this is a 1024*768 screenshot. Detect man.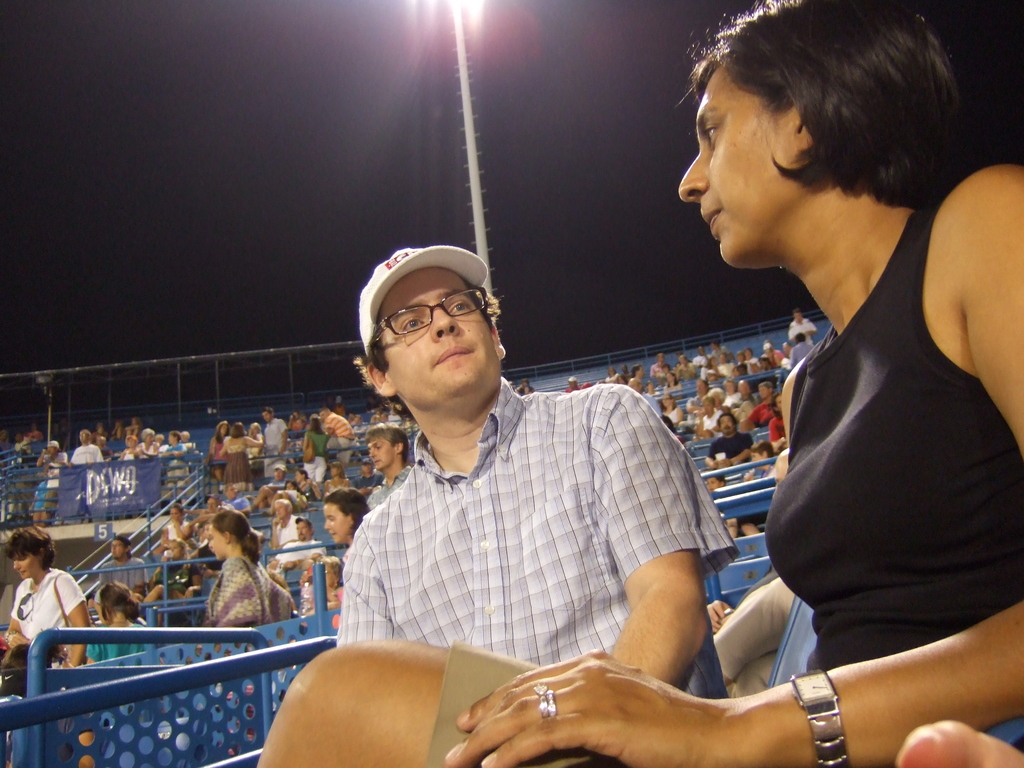
locate(270, 514, 326, 567).
